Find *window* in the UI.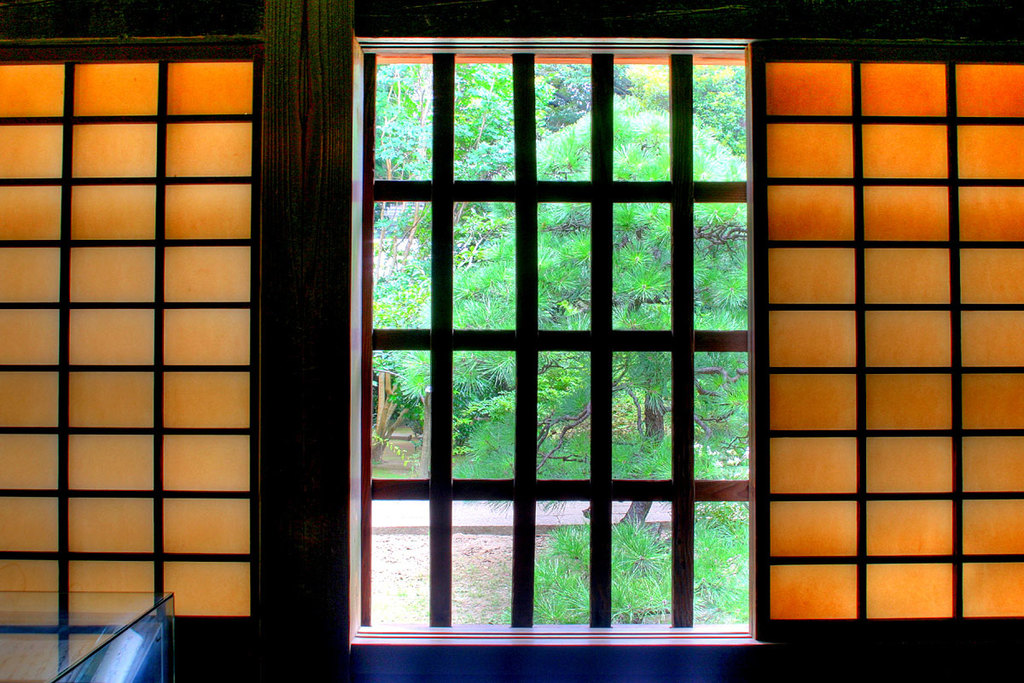
UI element at x1=347, y1=31, x2=757, y2=645.
